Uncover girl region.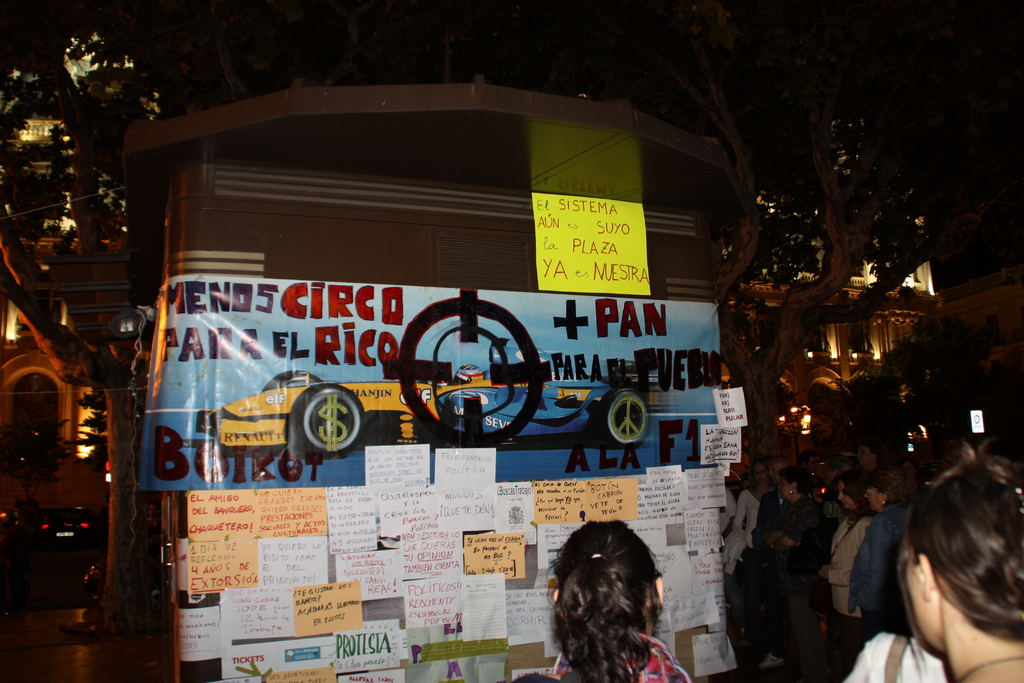
Uncovered: 511 511 696 682.
